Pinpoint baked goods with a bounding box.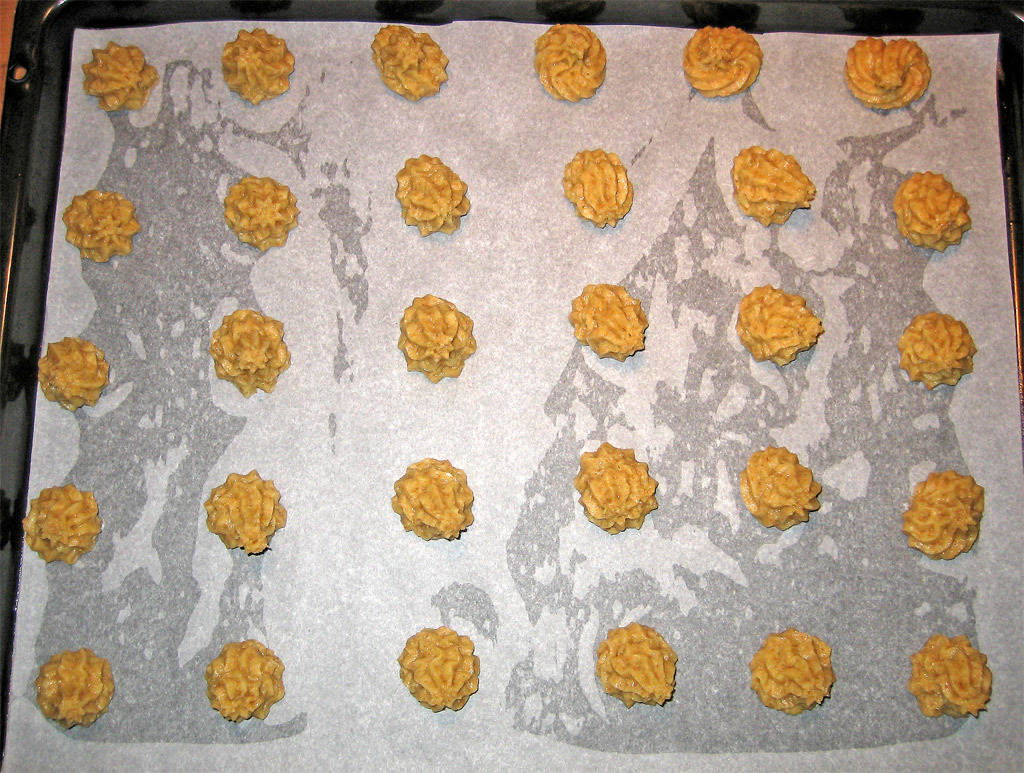
BBox(532, 22, 606, 103).
